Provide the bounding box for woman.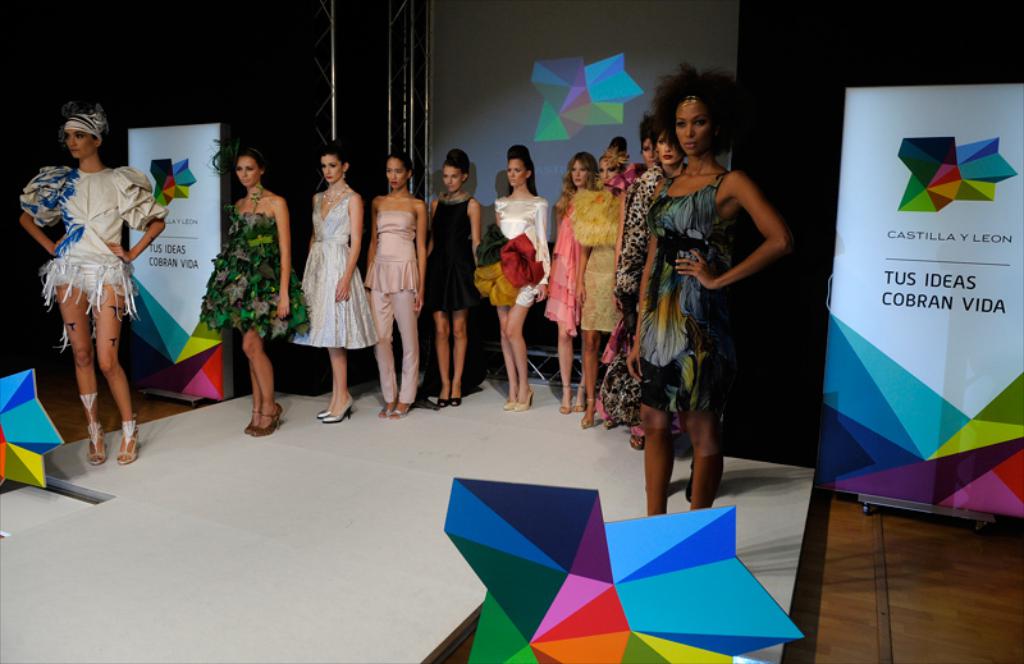
left=575, top=136, right=626, bottom=431.
